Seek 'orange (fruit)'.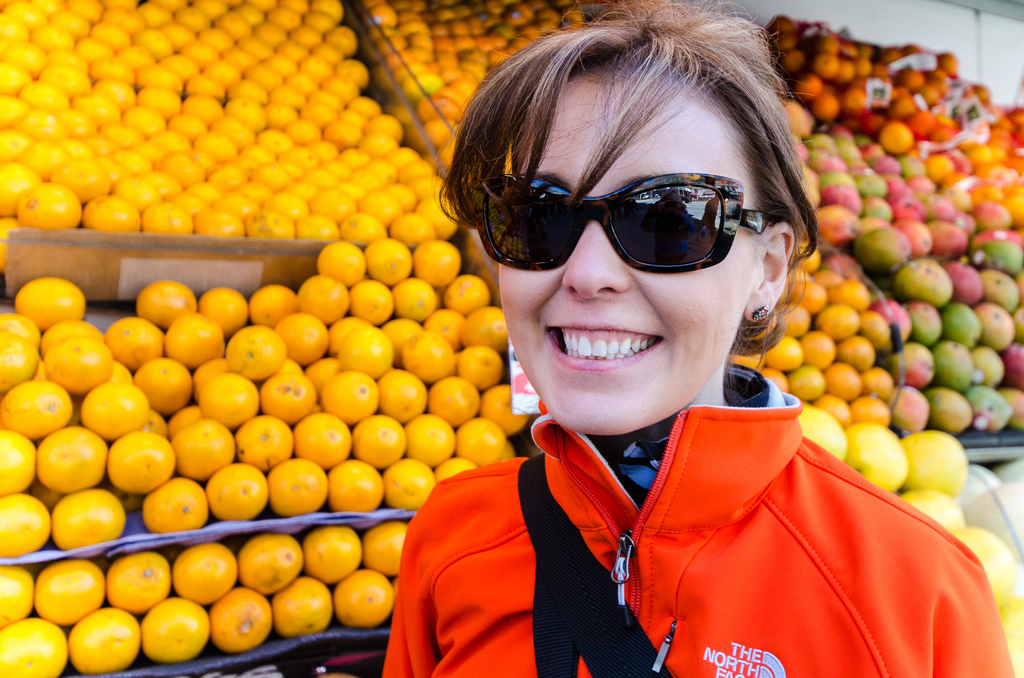
pyautogui.locateOnScreen(333, 574, 393, 621).
